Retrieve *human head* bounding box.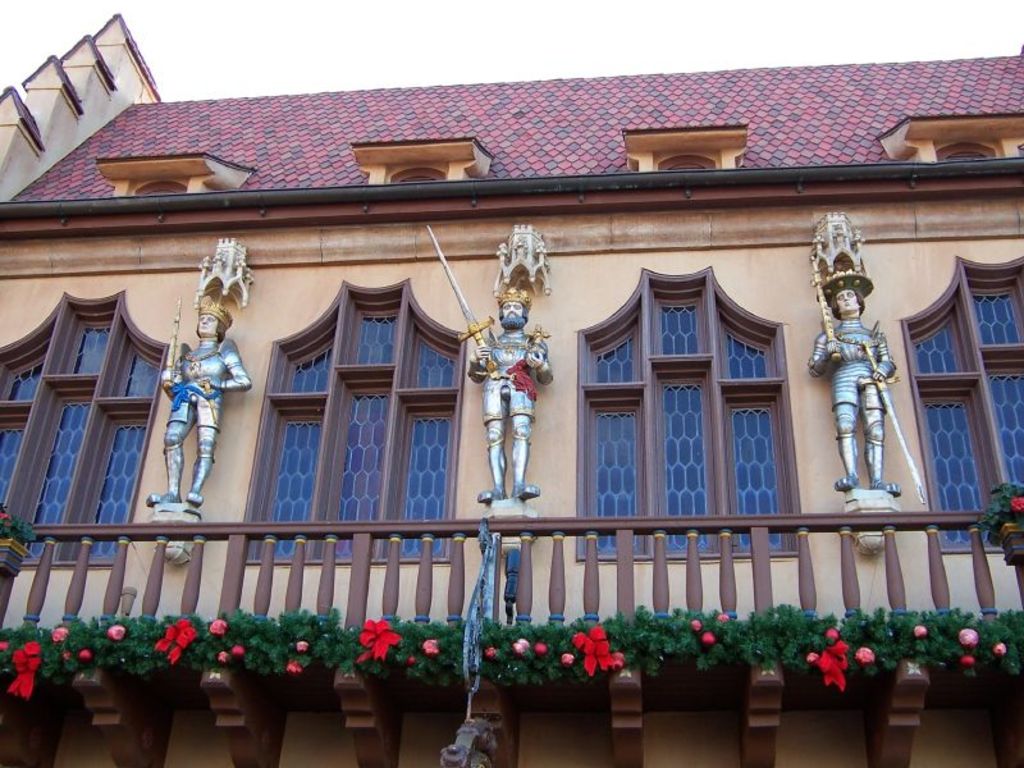
Bounding box: (x1=497, y1=292, x2=522, y2=335).
